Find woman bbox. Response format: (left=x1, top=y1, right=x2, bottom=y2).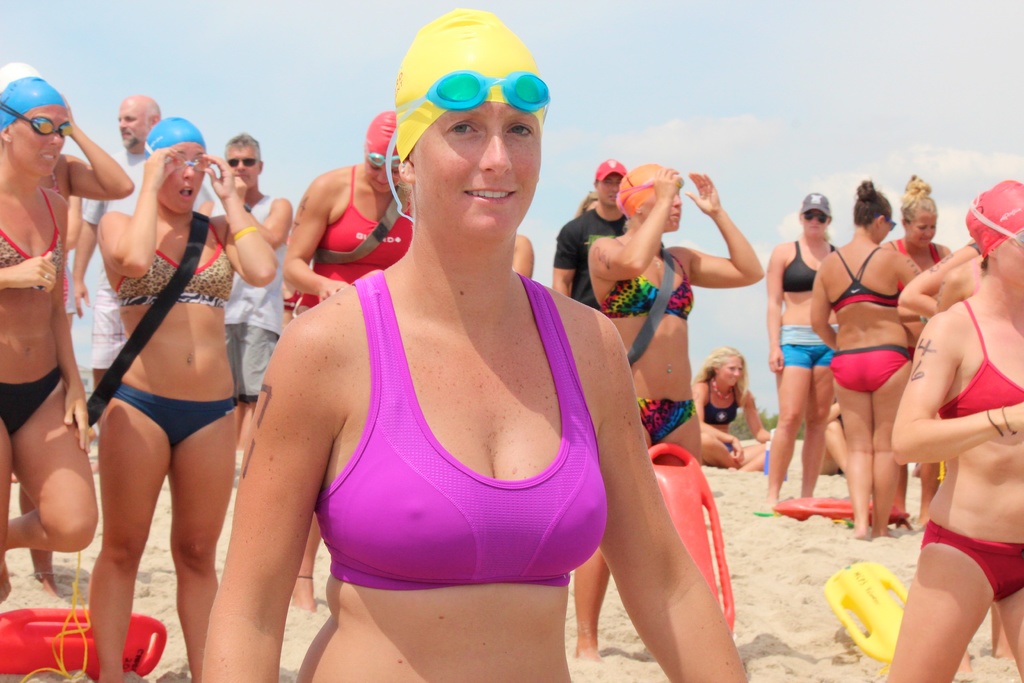
(left=691, top=345, right=772, bottom=471).
